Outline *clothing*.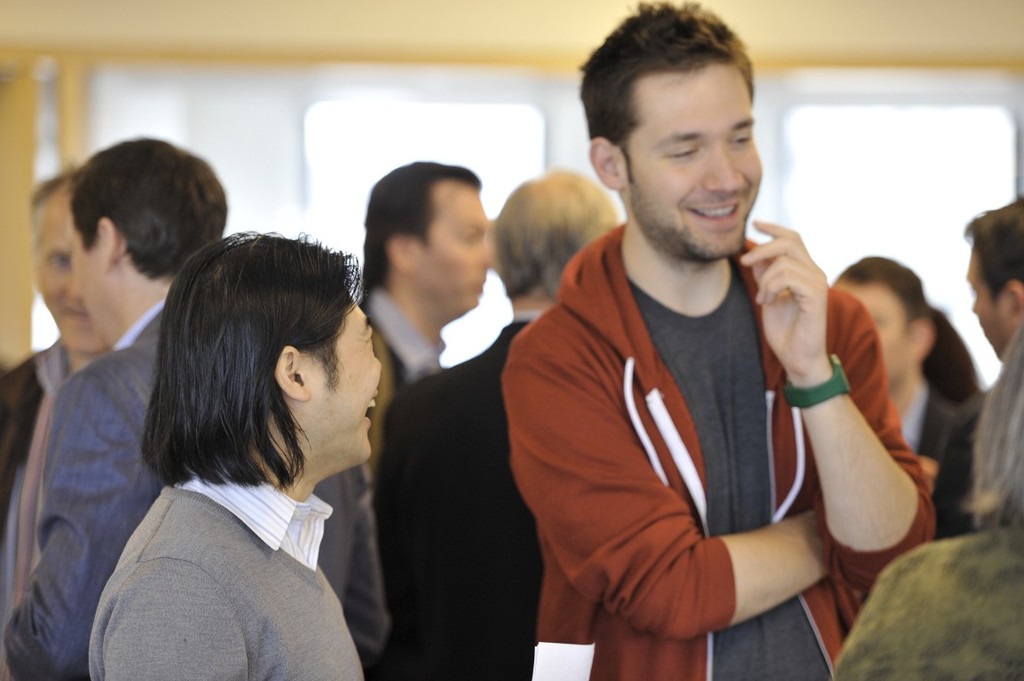
Outline: box(501, 179, 878, 663).
